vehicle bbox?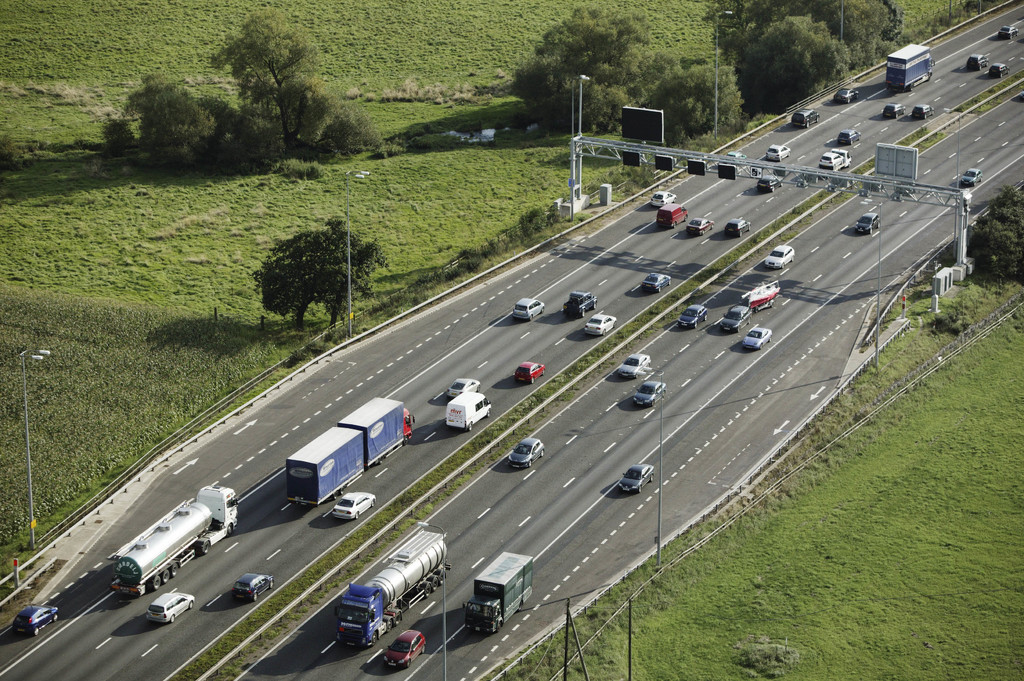
box(146, 592, 198, 623)
